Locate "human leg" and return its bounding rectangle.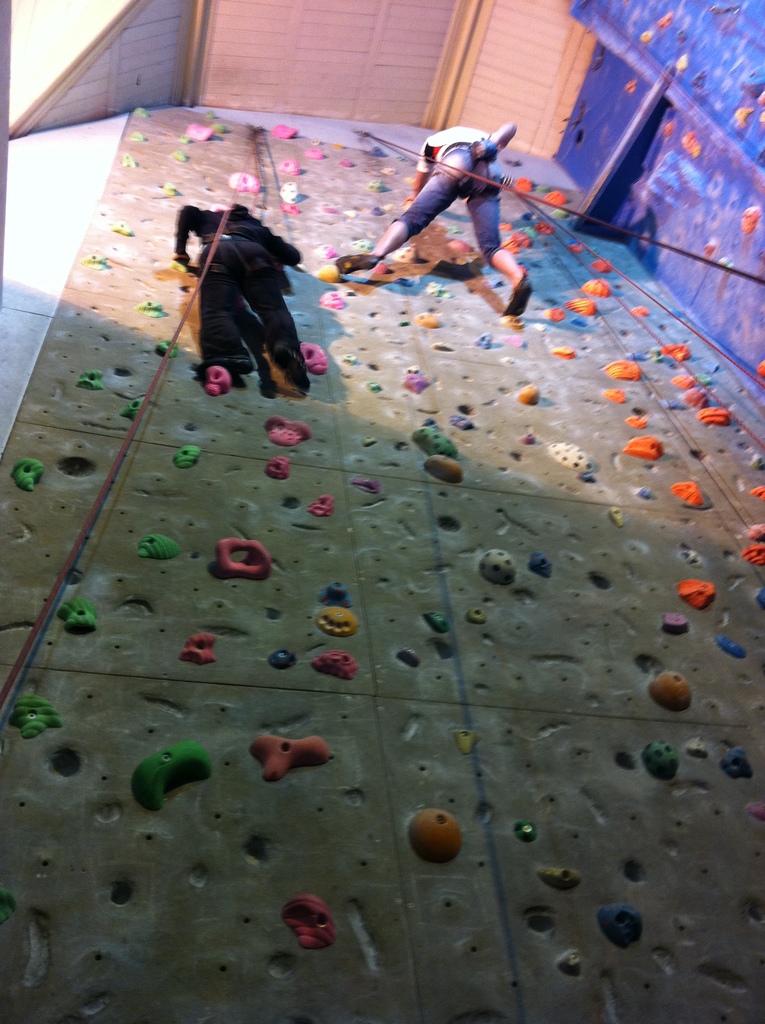
bbox=[204, 248, 260, 369].
